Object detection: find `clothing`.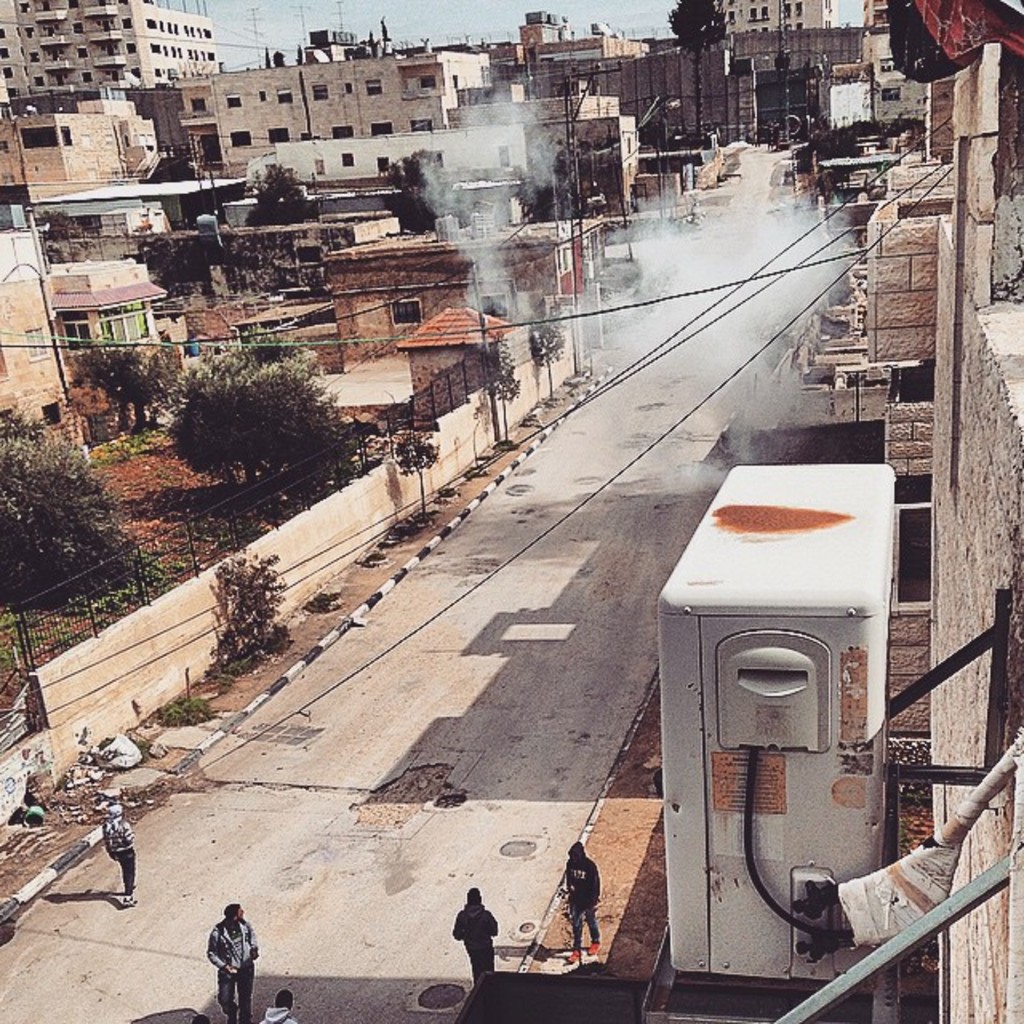
(left=107, top=819, right=134, bottom=902).
